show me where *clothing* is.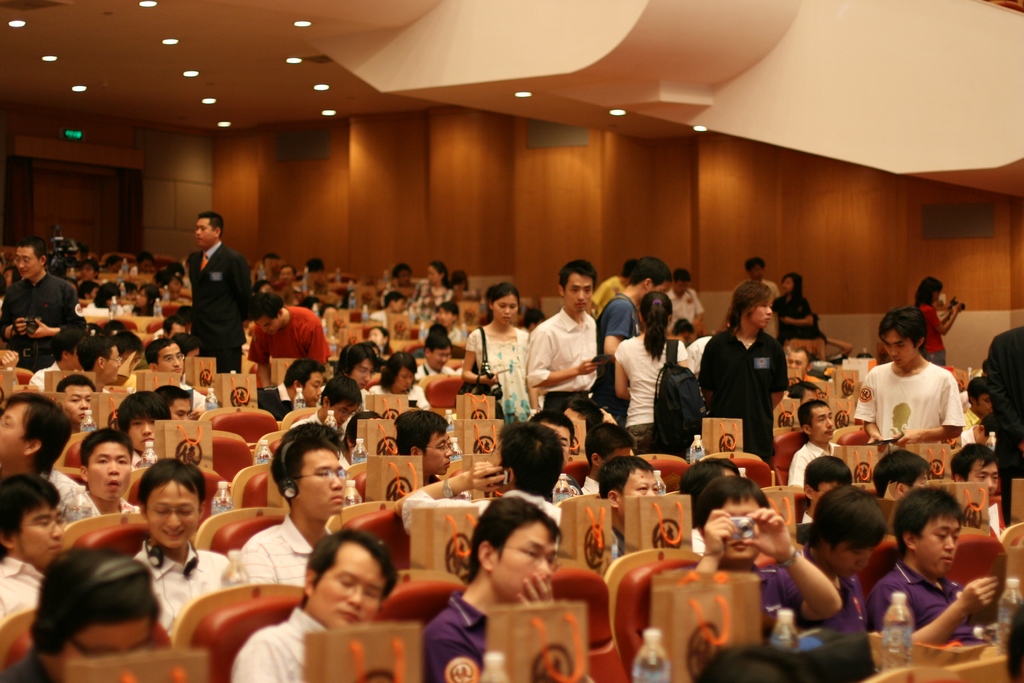
*clothing* is at select_region(985, 327, 1023, 527).
